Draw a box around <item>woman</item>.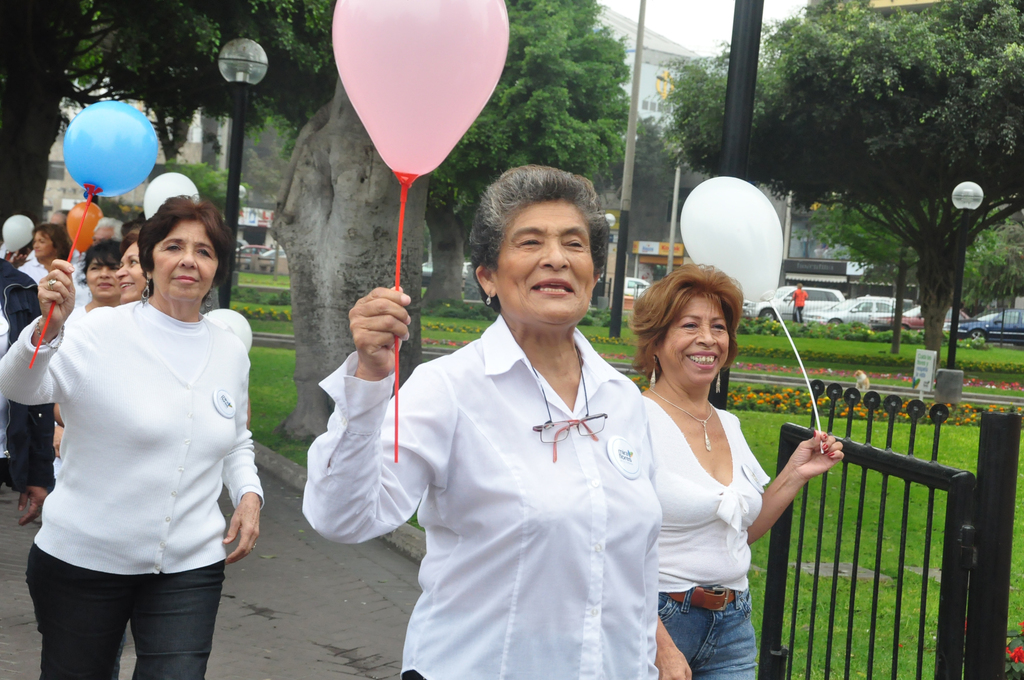
(x1=50, y1=236, x2=121, y2=451).
